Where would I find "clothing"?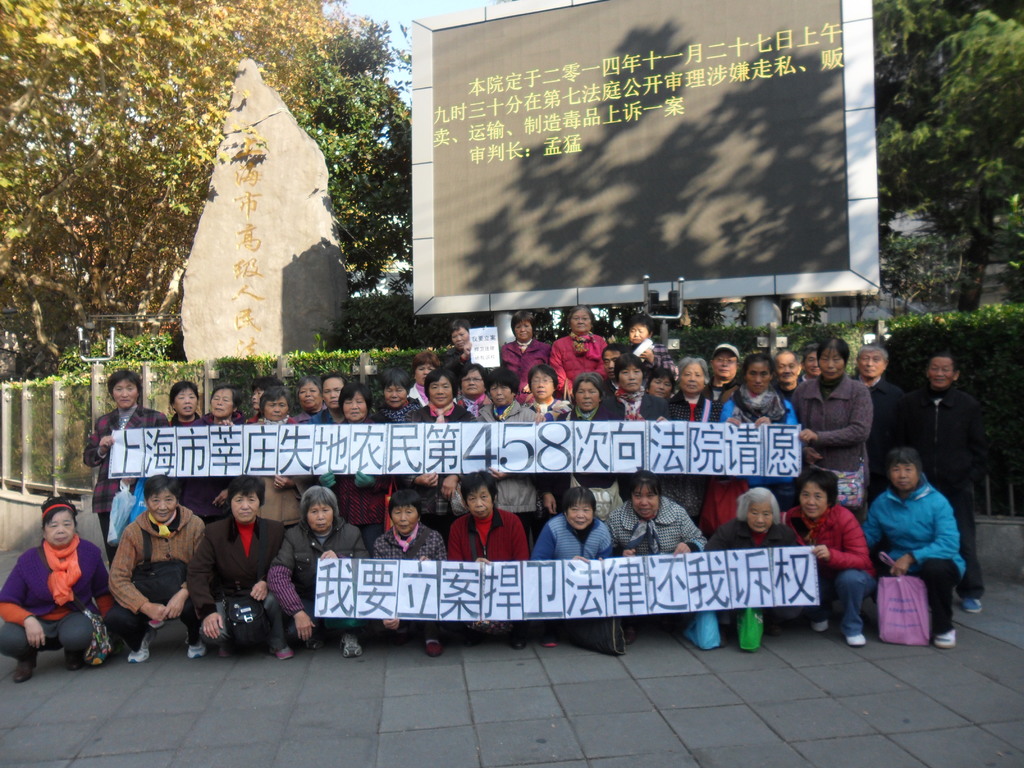
At (x1=408, y1=389, x2=467, y2=435).
